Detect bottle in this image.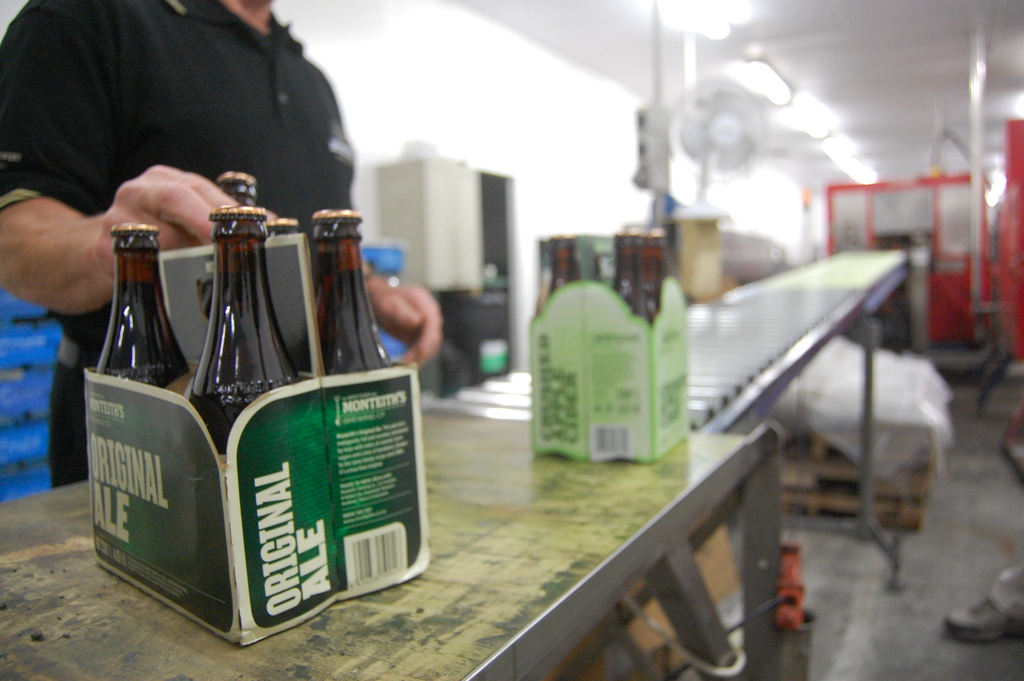
Detection: box=[310, 211, 388, 387].
